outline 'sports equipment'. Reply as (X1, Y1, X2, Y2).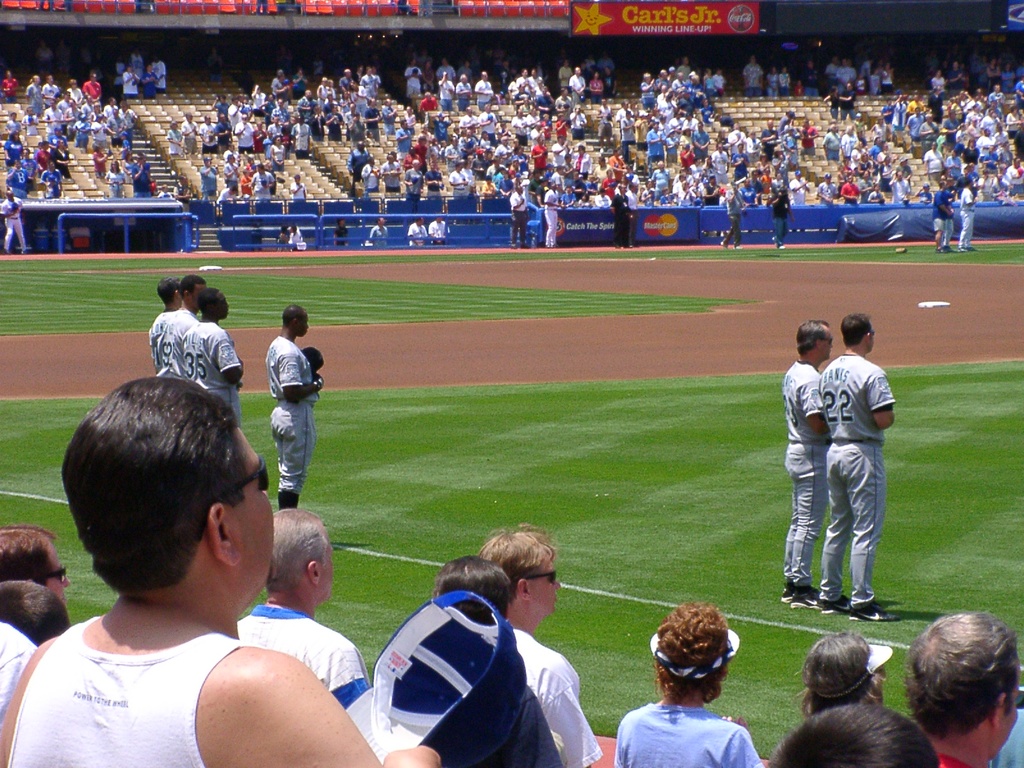
(849, 602, 897, 623).
